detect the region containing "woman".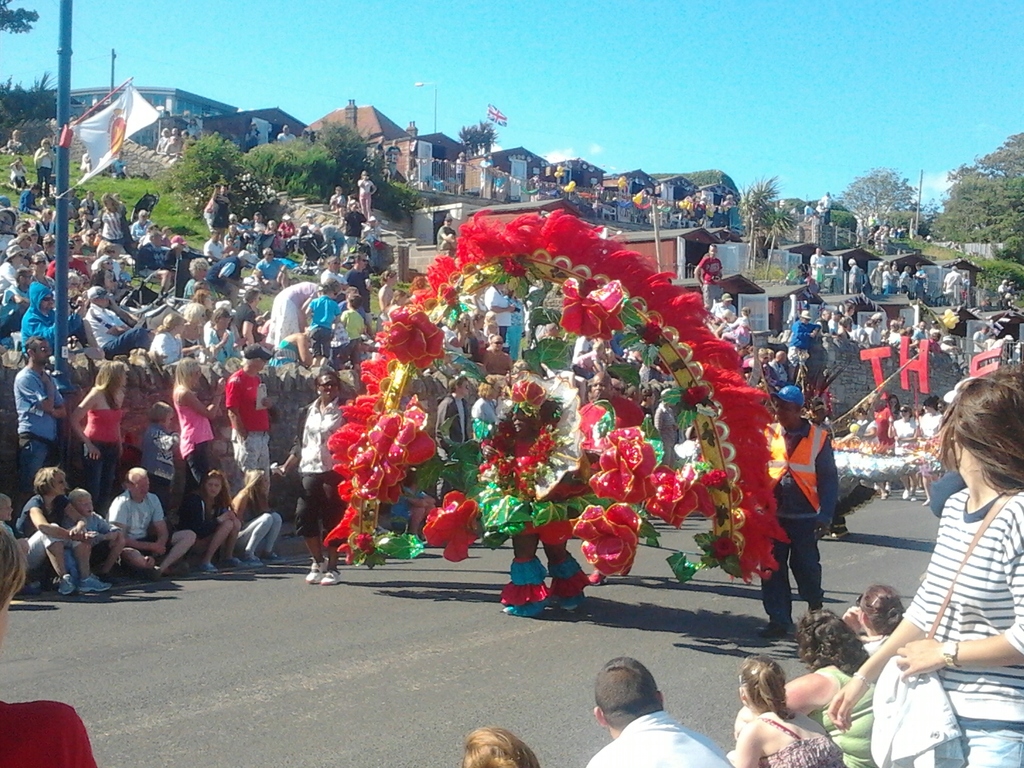
left=280, top=367, right=363, bottom=591.
